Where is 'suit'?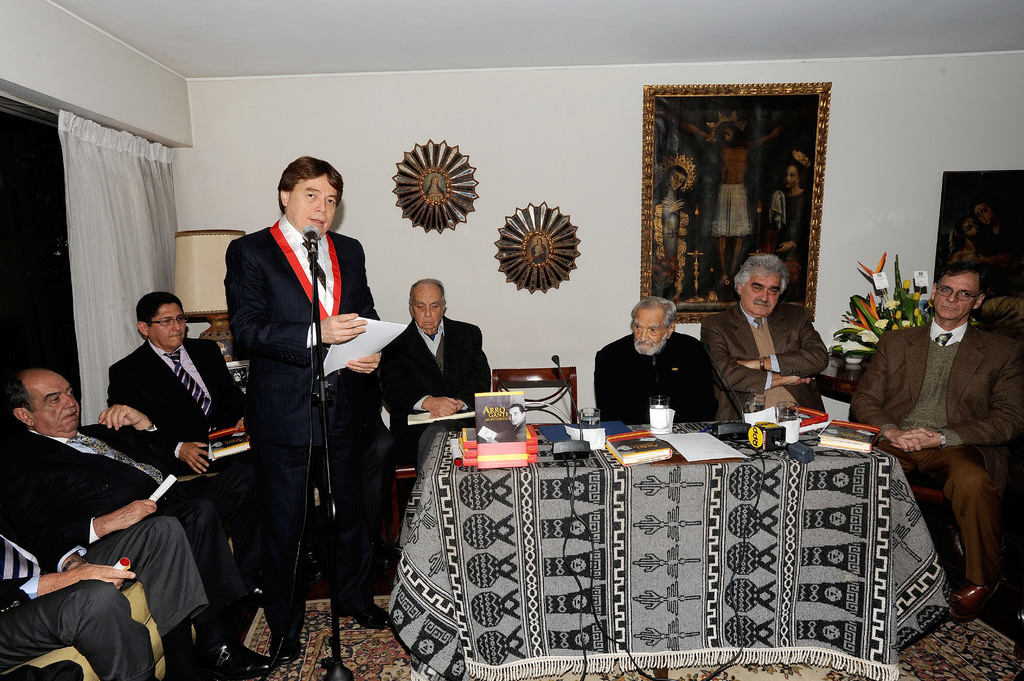
Rect(592, 335, 722, 432).
